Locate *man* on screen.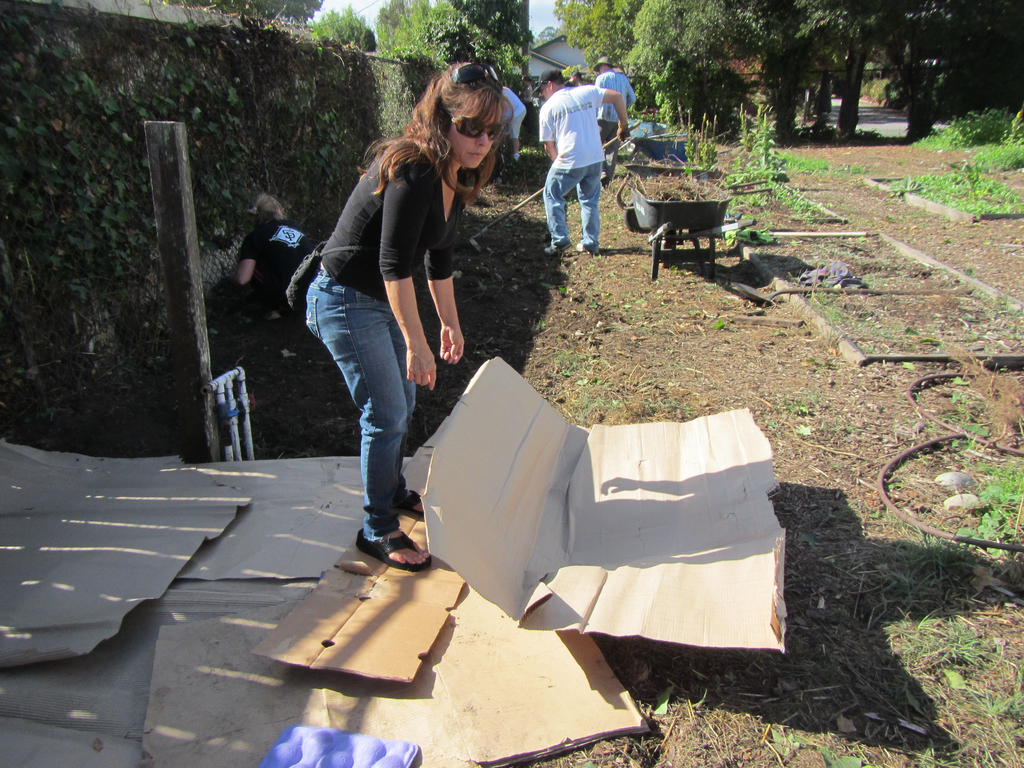
On screen at select_region(531, 60, 627, 263).
